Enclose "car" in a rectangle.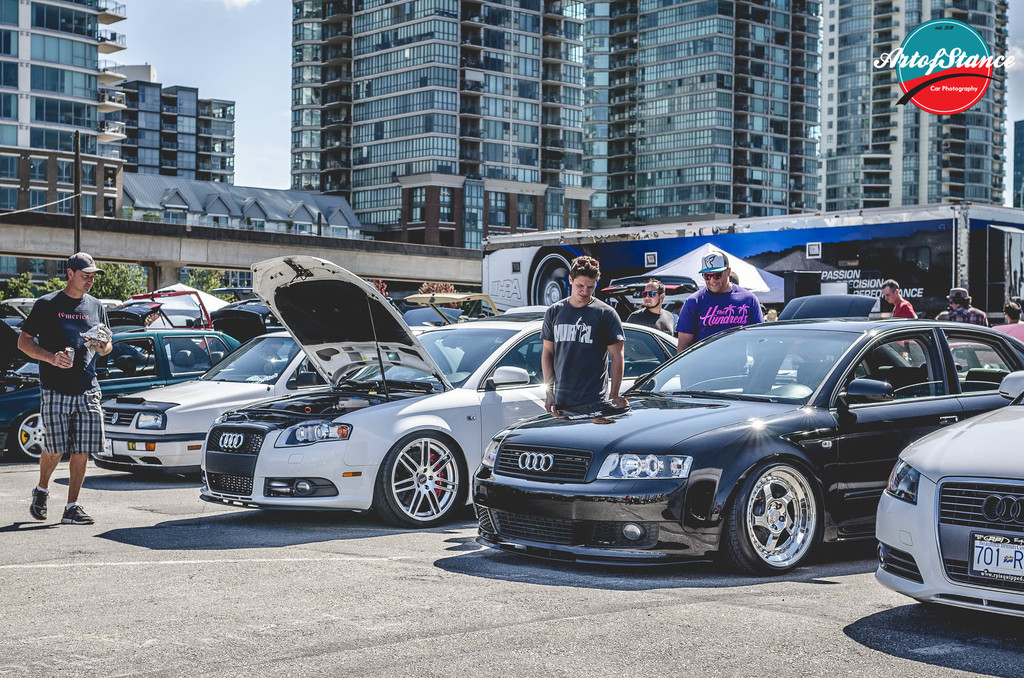
(93, 328, 464, 480).
